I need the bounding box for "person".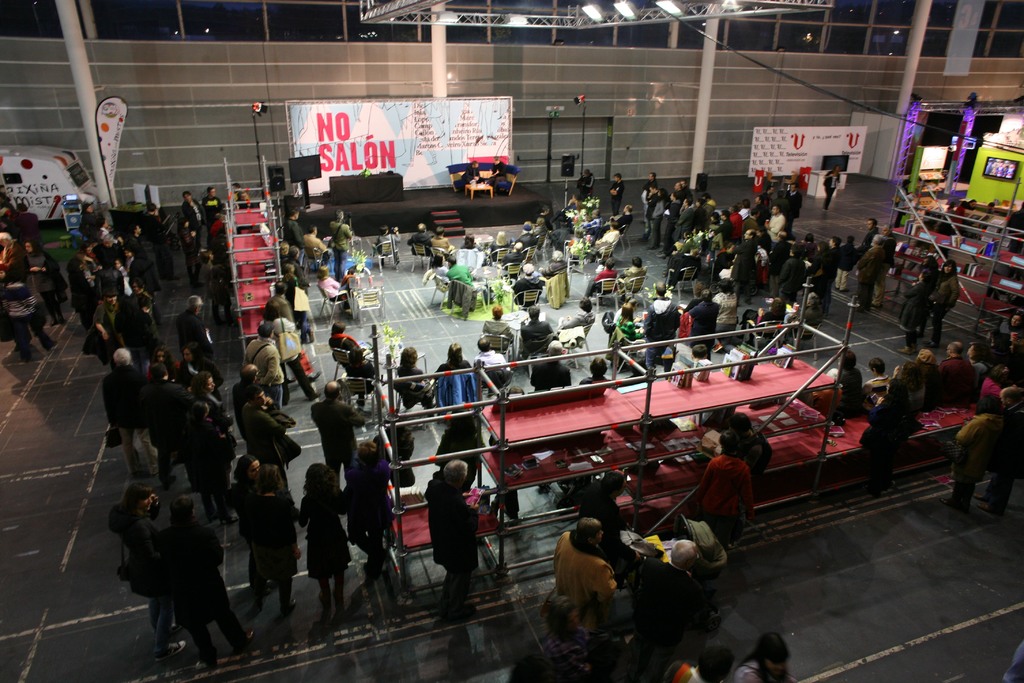
Here it is: detection(685, 340, 715, 369).
